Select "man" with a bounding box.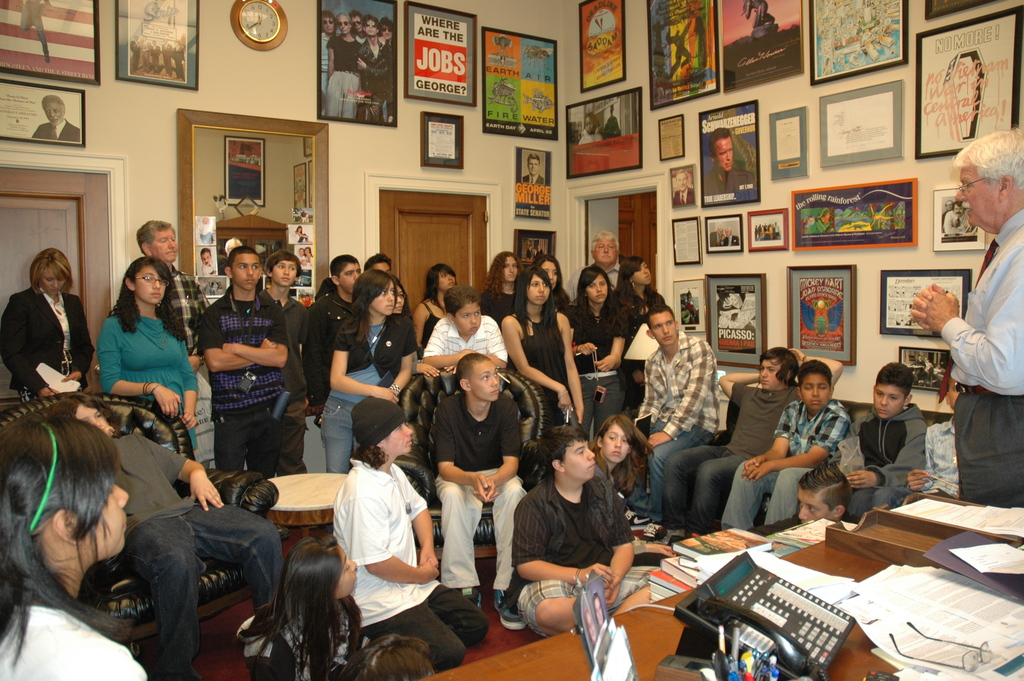
<box>179,240,291,495</box>.
